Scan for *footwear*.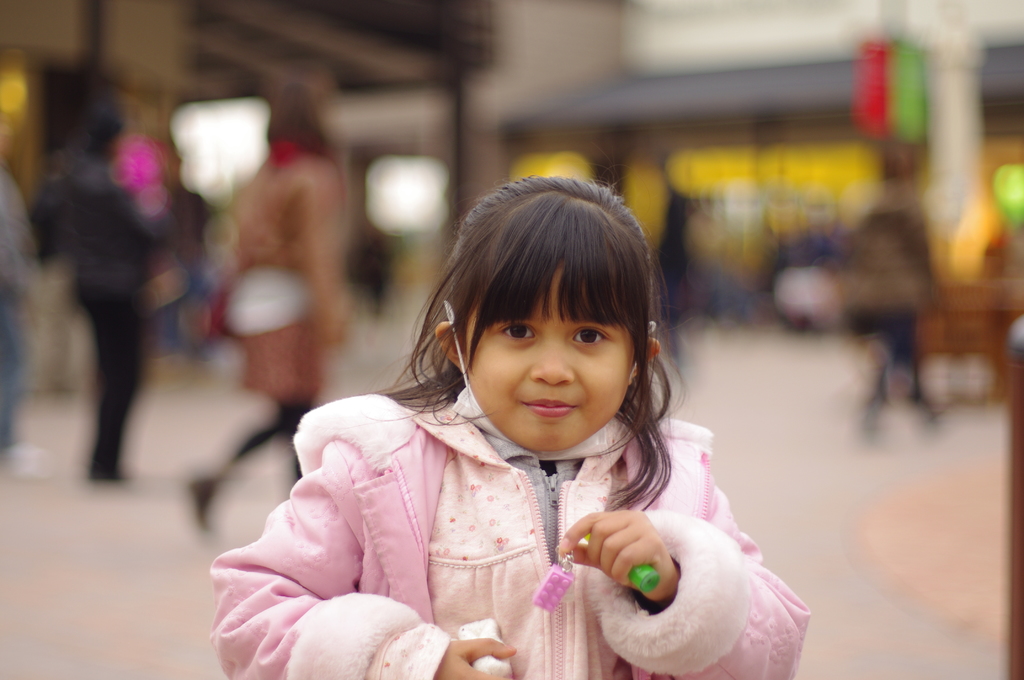
Scan result: locate(188, 482, 209, 528).
